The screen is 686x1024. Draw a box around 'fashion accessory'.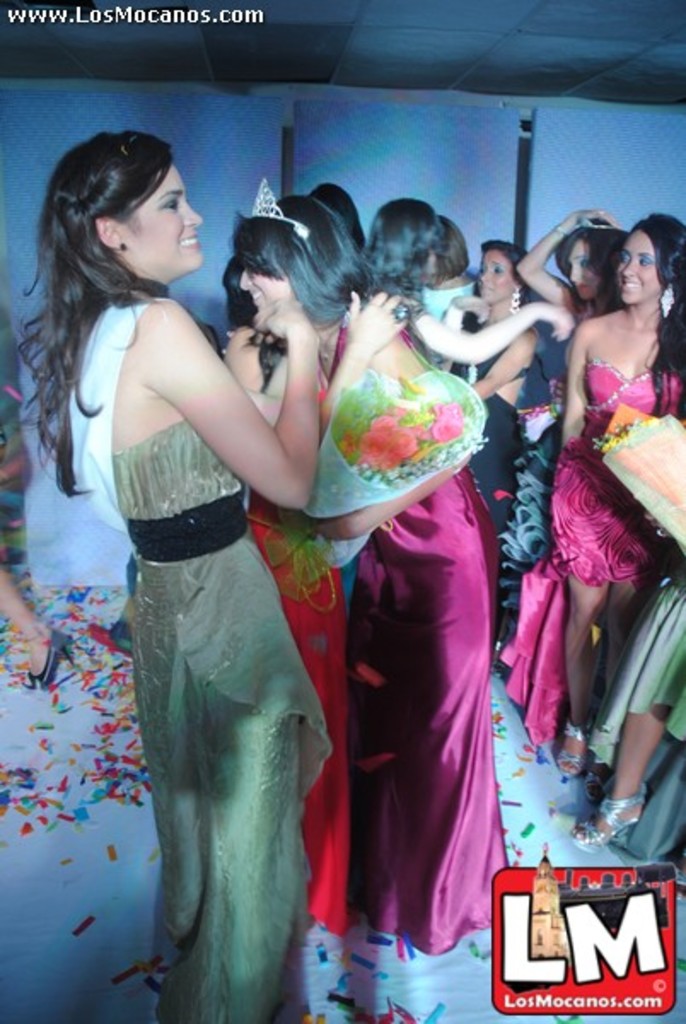
bbox=(553, 719, 592, 773).
